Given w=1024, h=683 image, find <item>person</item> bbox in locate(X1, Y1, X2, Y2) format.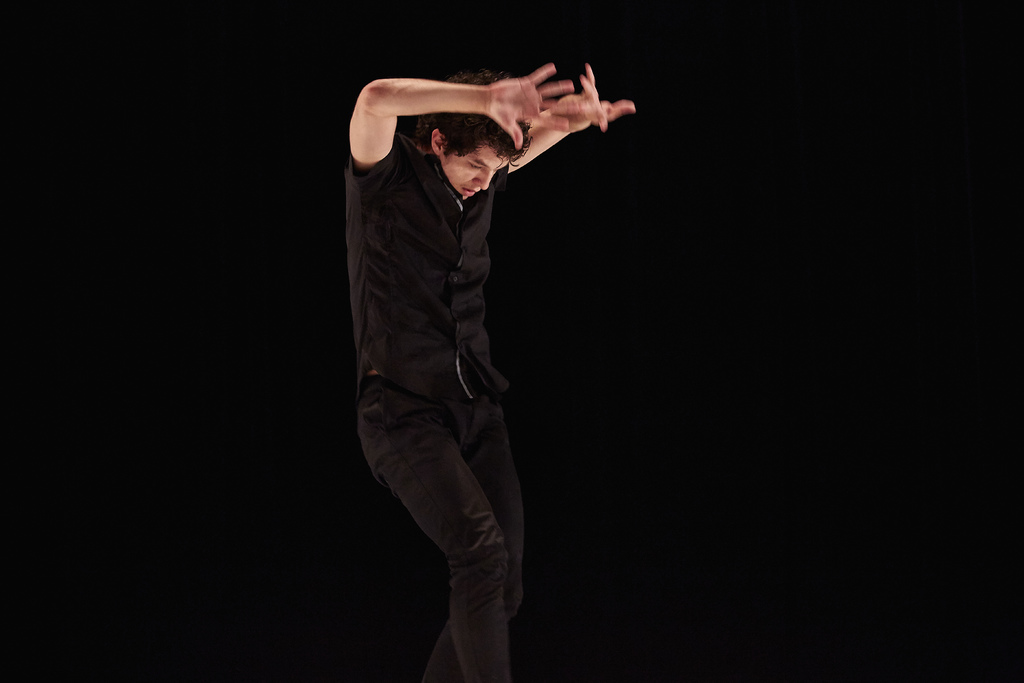
locate(335, 59, 642, 682).
